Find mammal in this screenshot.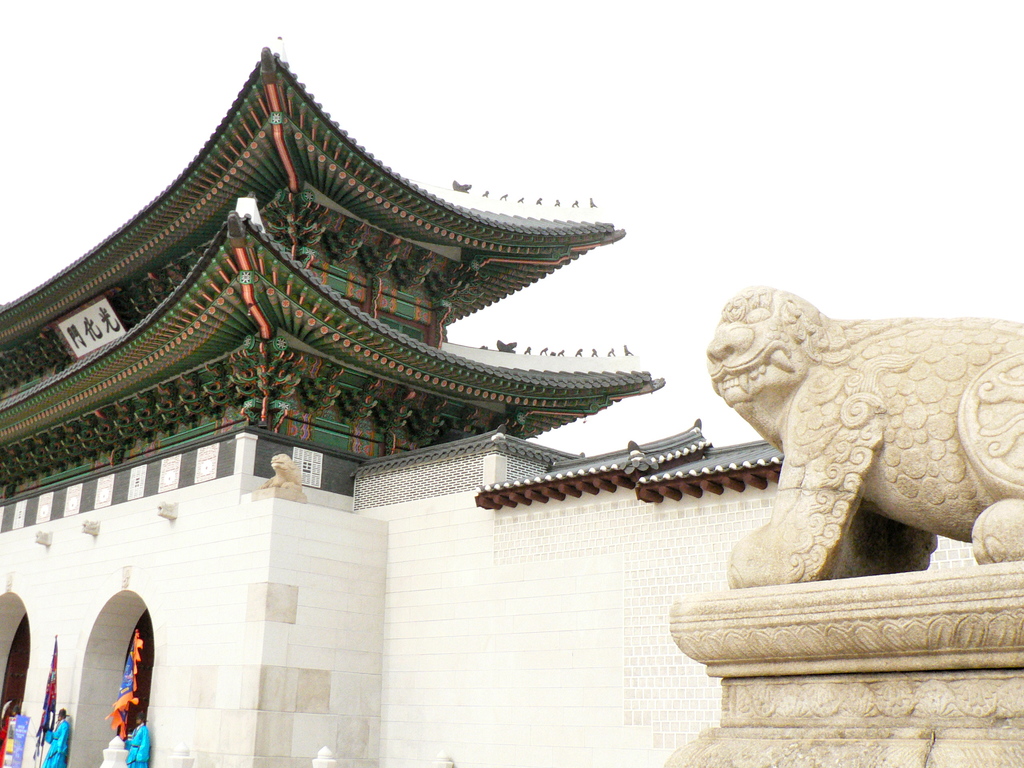
The bounding box for mammal is (x1=262, y1=453, x2=307, y2=489).
